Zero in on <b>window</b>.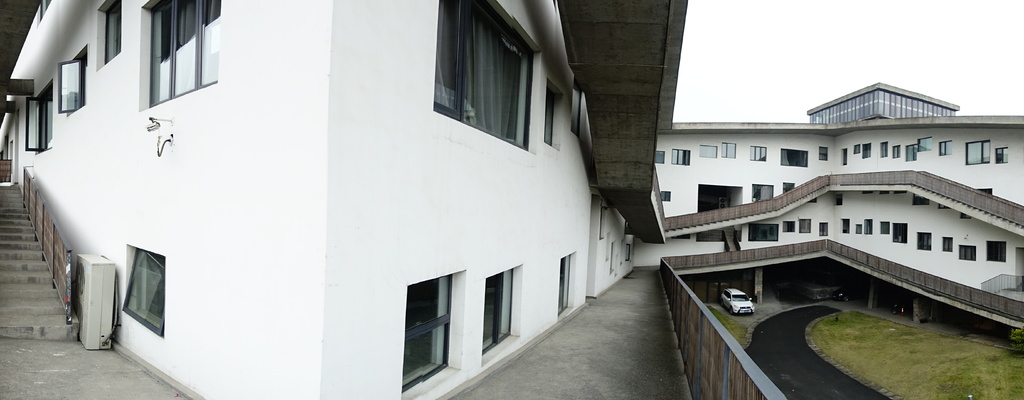
Zeroed in: (x1=751, y1=184, x2=774, y2=201).
